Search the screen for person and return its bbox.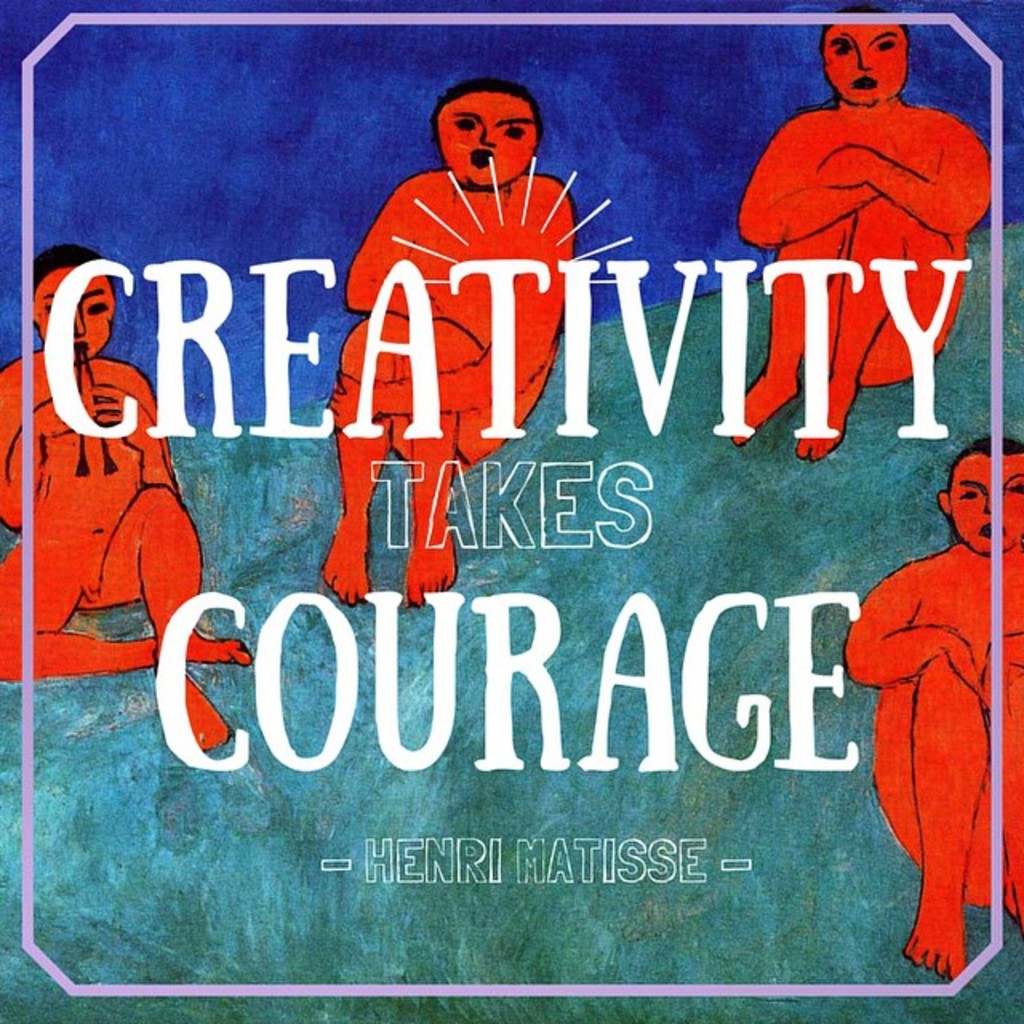
Found: bbox(0, 238, 250, 690).
